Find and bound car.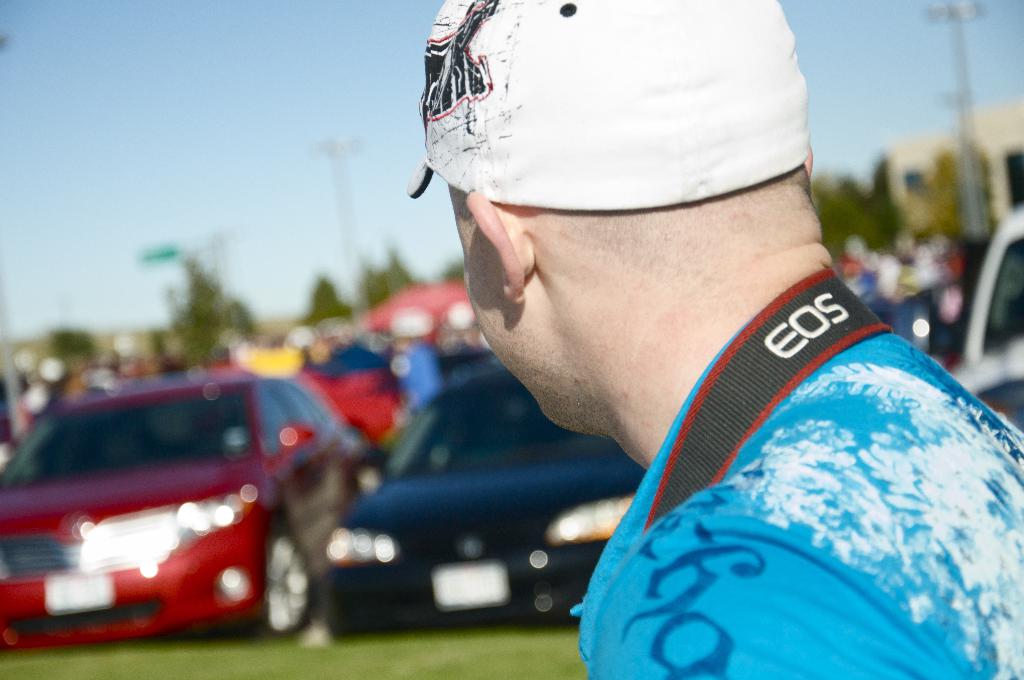
Bound: (left=321, top=366, right=644, bottom=640).
